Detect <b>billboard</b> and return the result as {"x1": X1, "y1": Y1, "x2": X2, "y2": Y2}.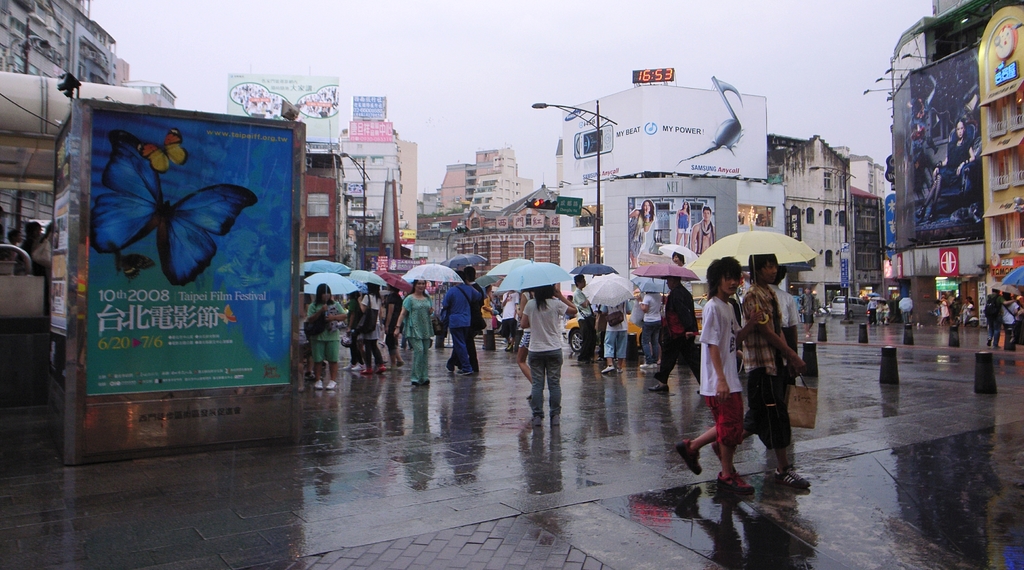
{"x1": 354, "y1": 97, "x2": 387, "y2": 121}.
